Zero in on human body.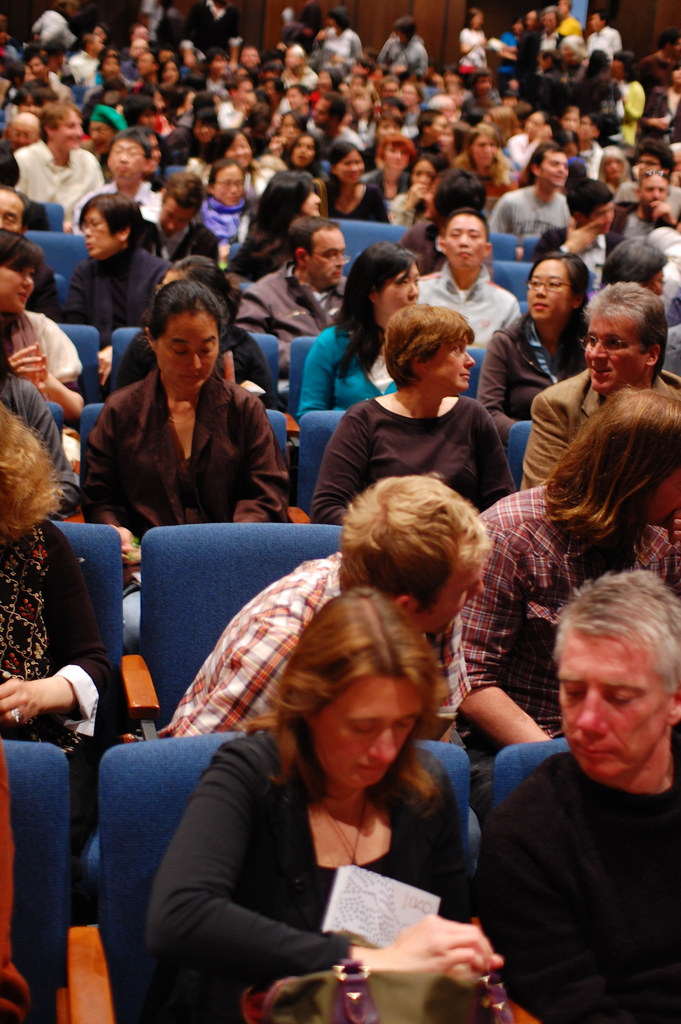
Zeroed in: locate(144, 168, 222, 267).
